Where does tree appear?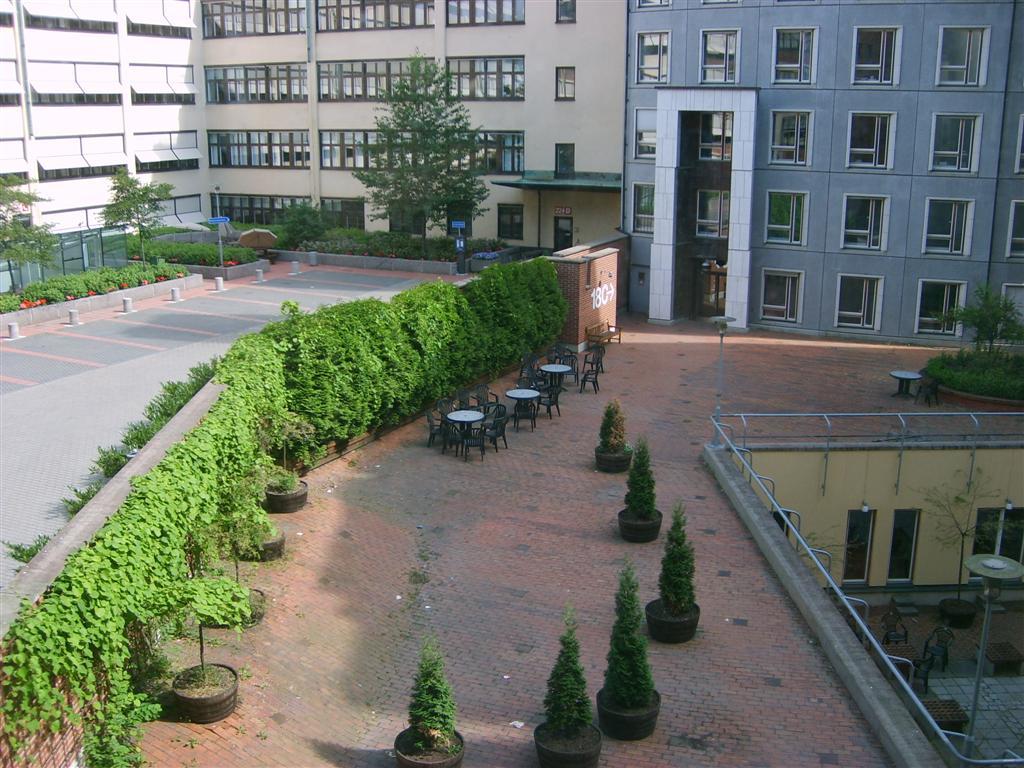
Appears at (left=474, top=258, right=536, bottom=389).
